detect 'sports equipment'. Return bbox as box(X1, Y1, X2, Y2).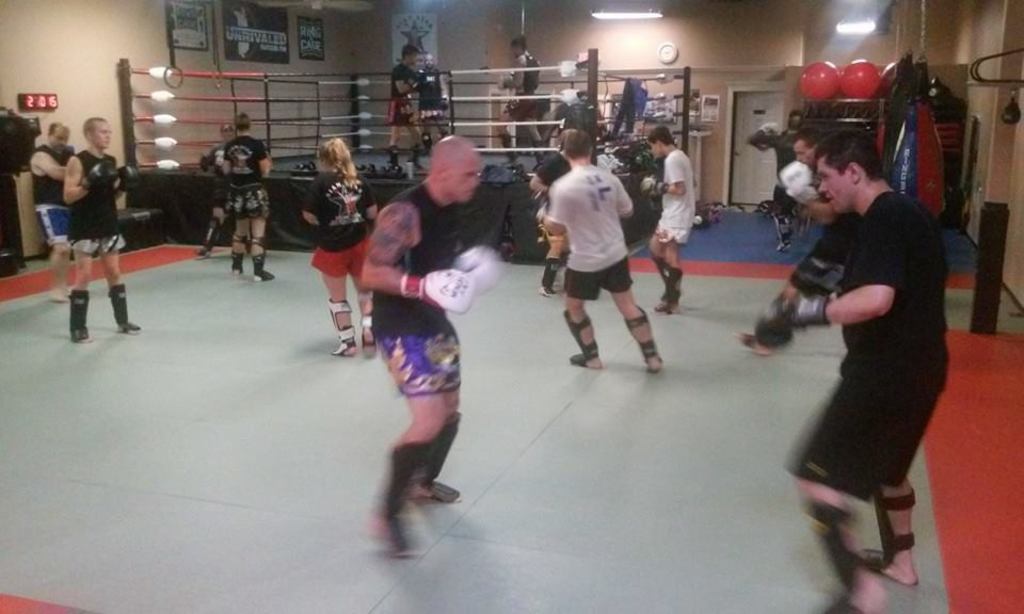
box(356, 289, 371, 355).
